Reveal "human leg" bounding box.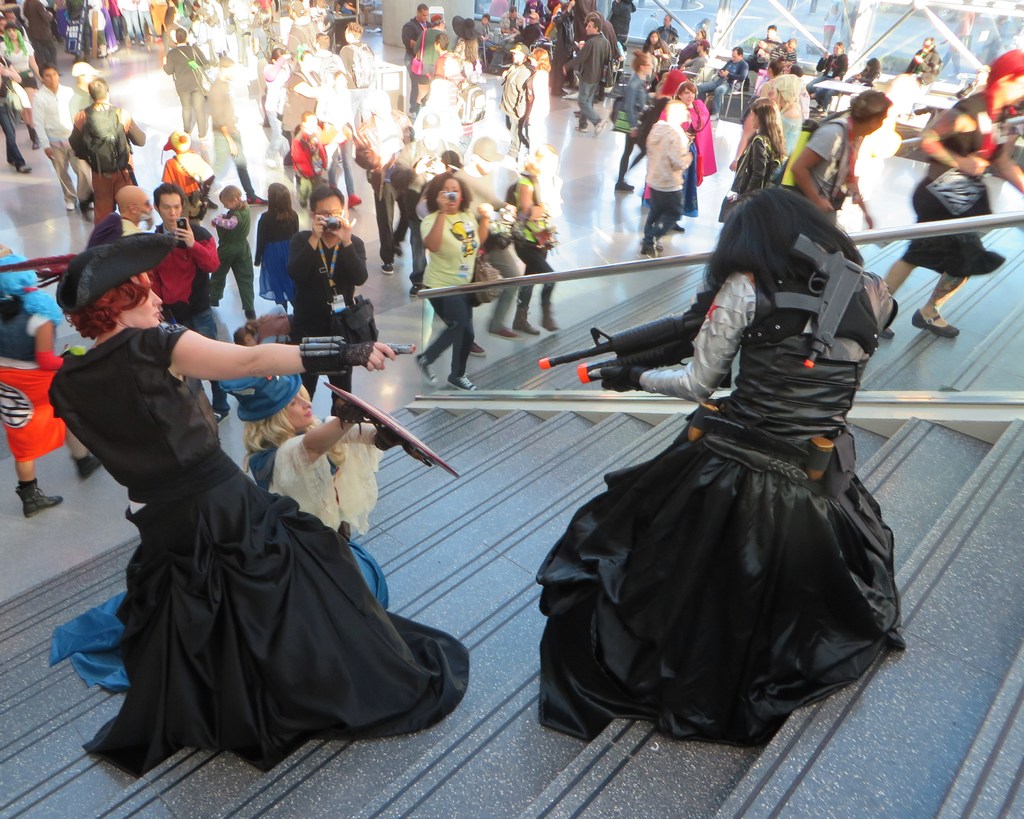
Revealed: BBox(815, 85, 824, 106).
